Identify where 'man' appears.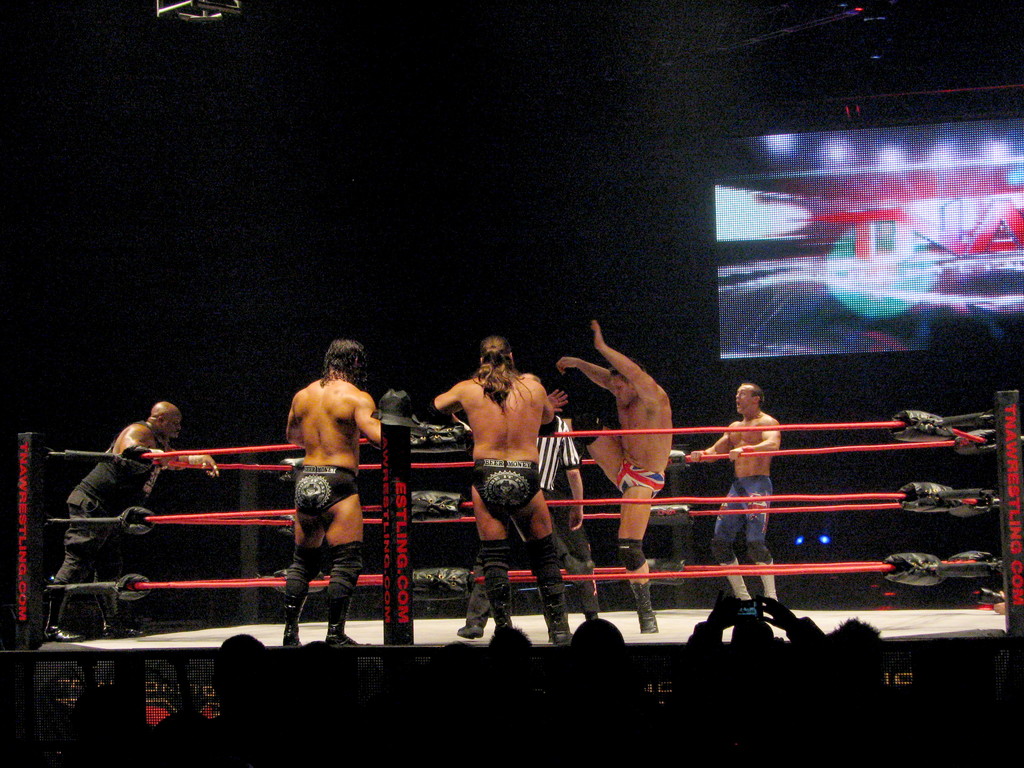
Appears at rect(44, 401, 218, 639).
